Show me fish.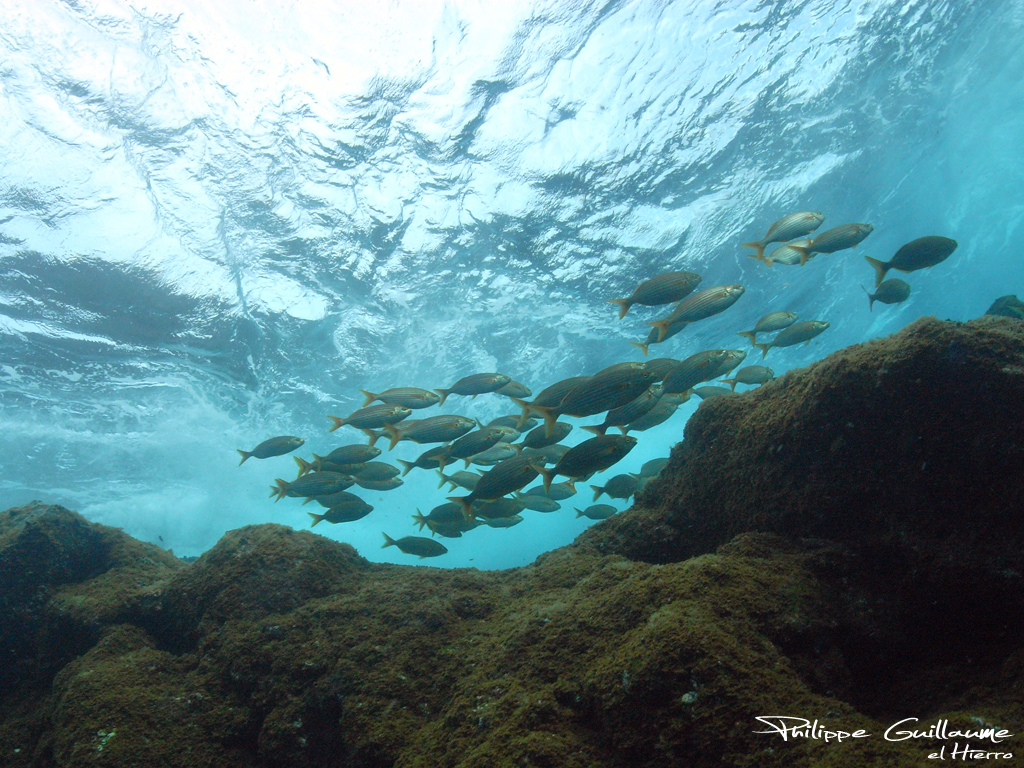
fish is here: <box>746,206,825,264</box>.
